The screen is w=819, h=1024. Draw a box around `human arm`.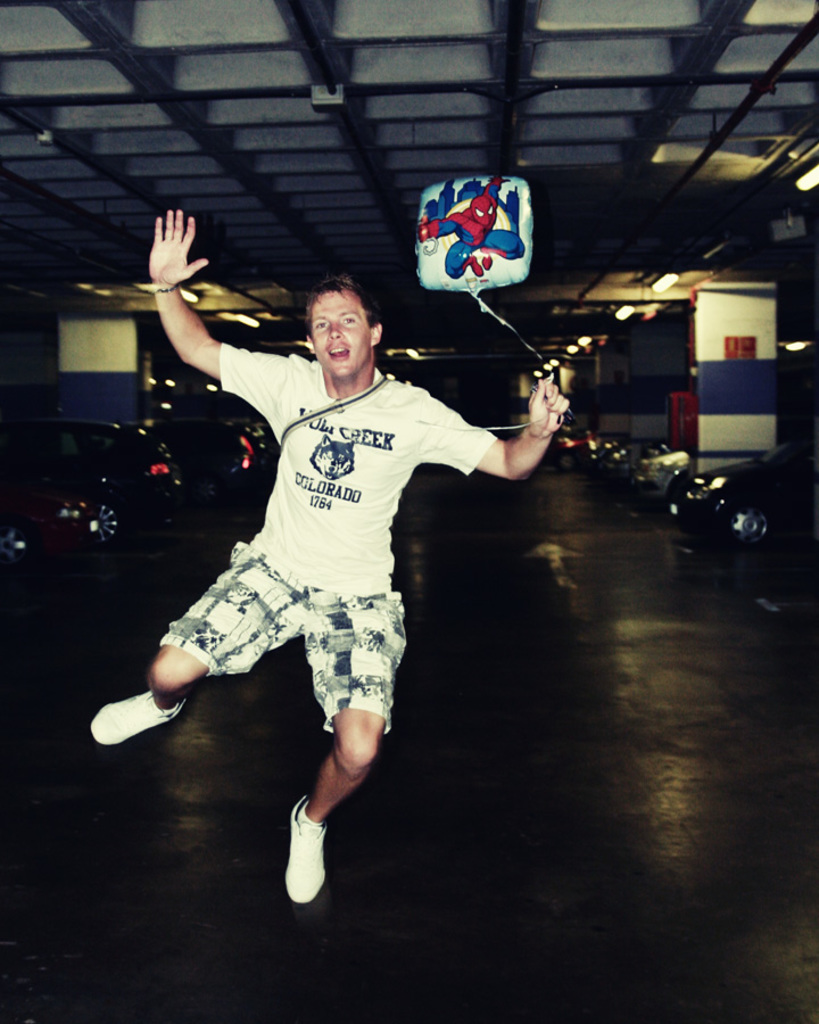
x1=147, y1=206, x2=292, y2=403.
